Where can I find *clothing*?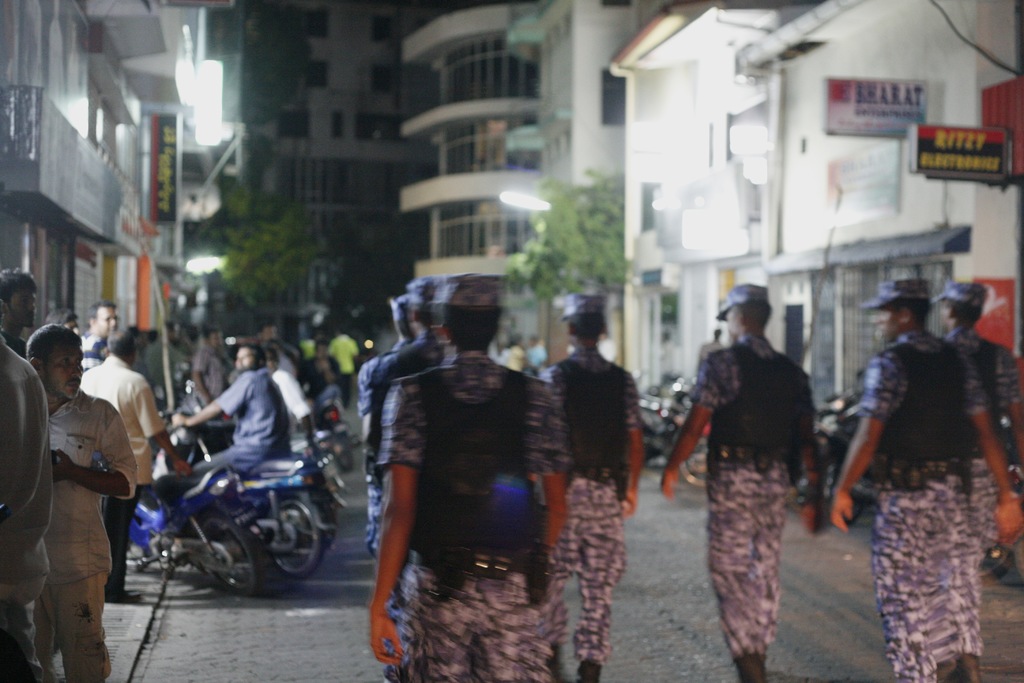
You can find it at 376, 337, 559, 682.
